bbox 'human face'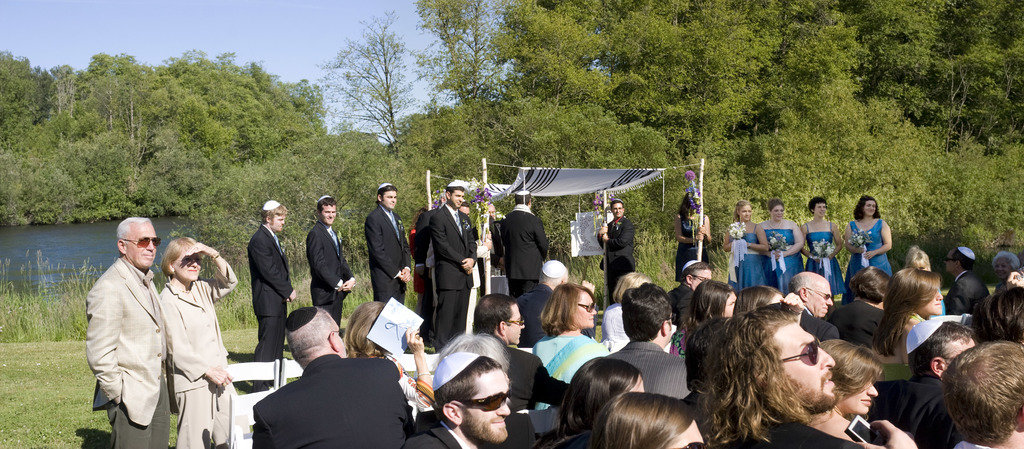
[left=840, top=378, right=876, bottom=414]
